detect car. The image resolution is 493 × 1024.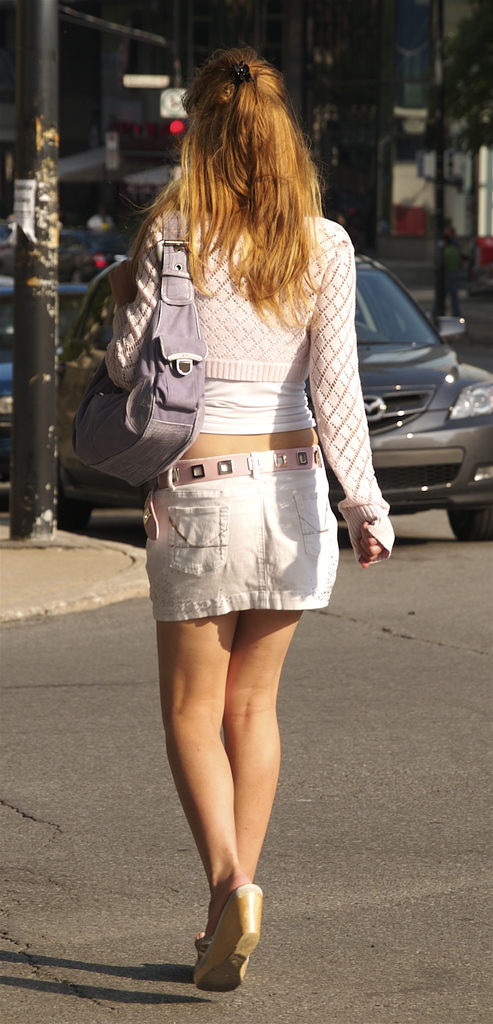
crop(0, 227, 133, 284).
